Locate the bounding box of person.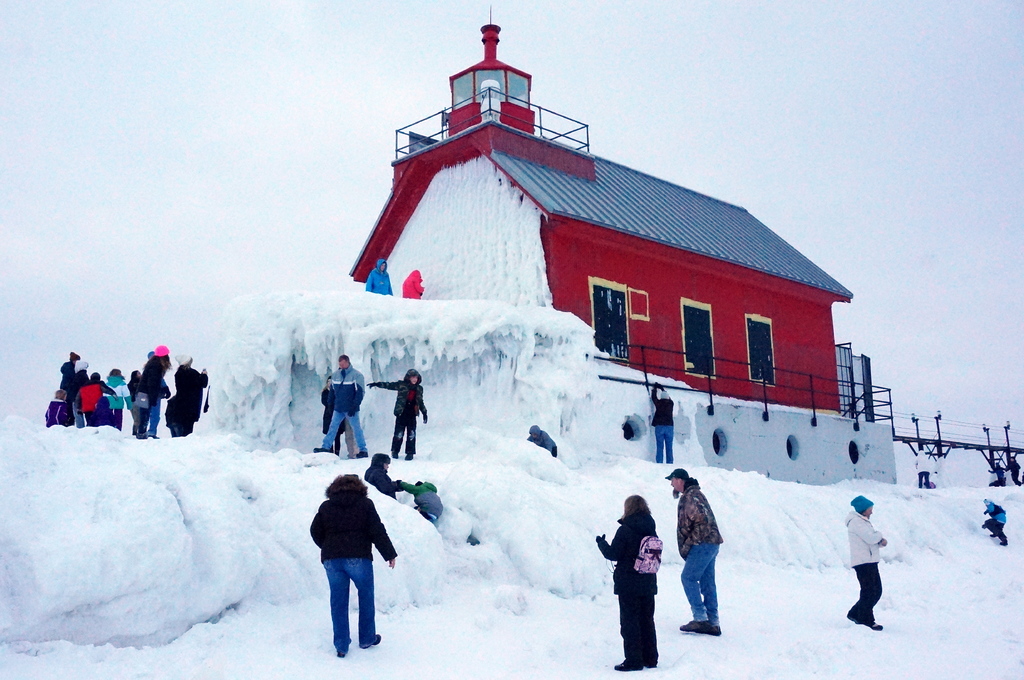
Bounding box: (x1=913, y1=445, x2=932, y2=489).
